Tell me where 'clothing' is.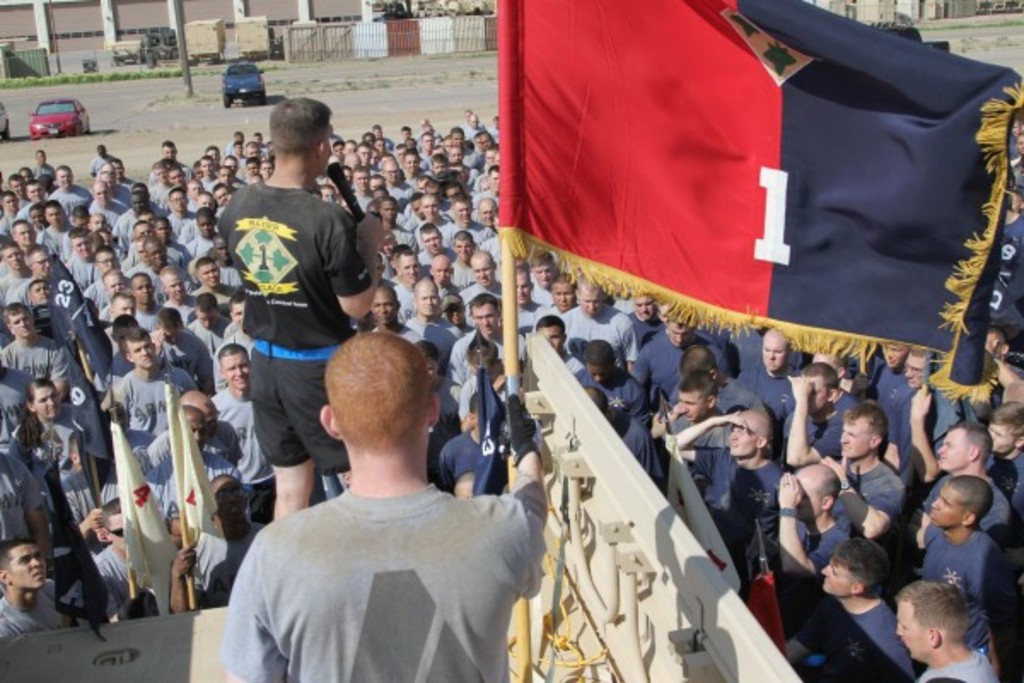
'clothing' is at region(442, 429, 505, 487).
